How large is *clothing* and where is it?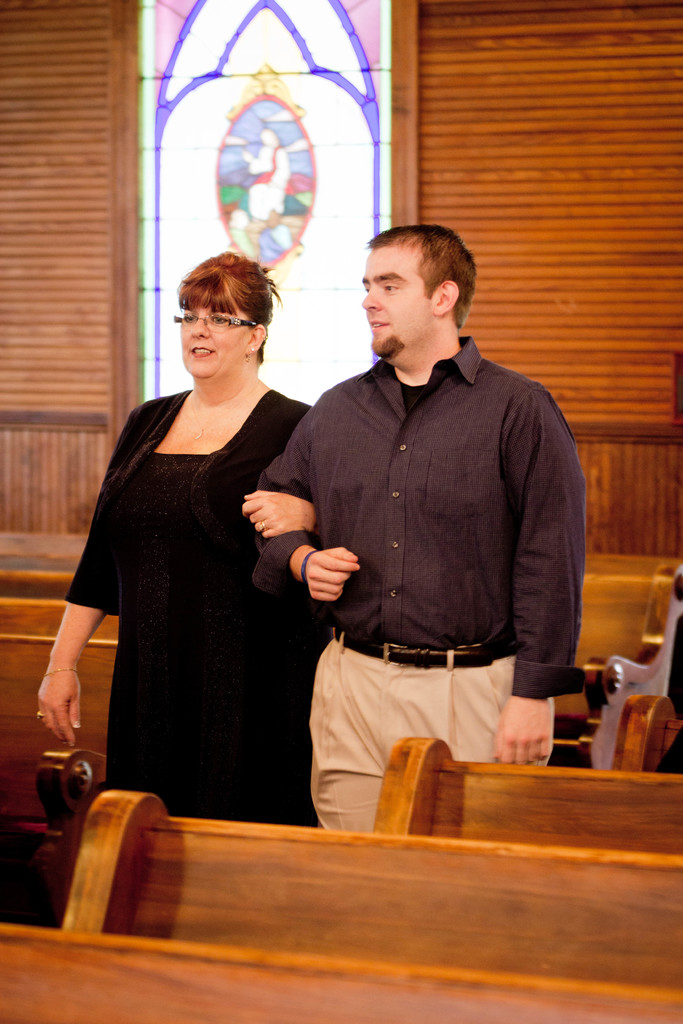
Bounding box: l=254, t=330, r=592, b=829.
